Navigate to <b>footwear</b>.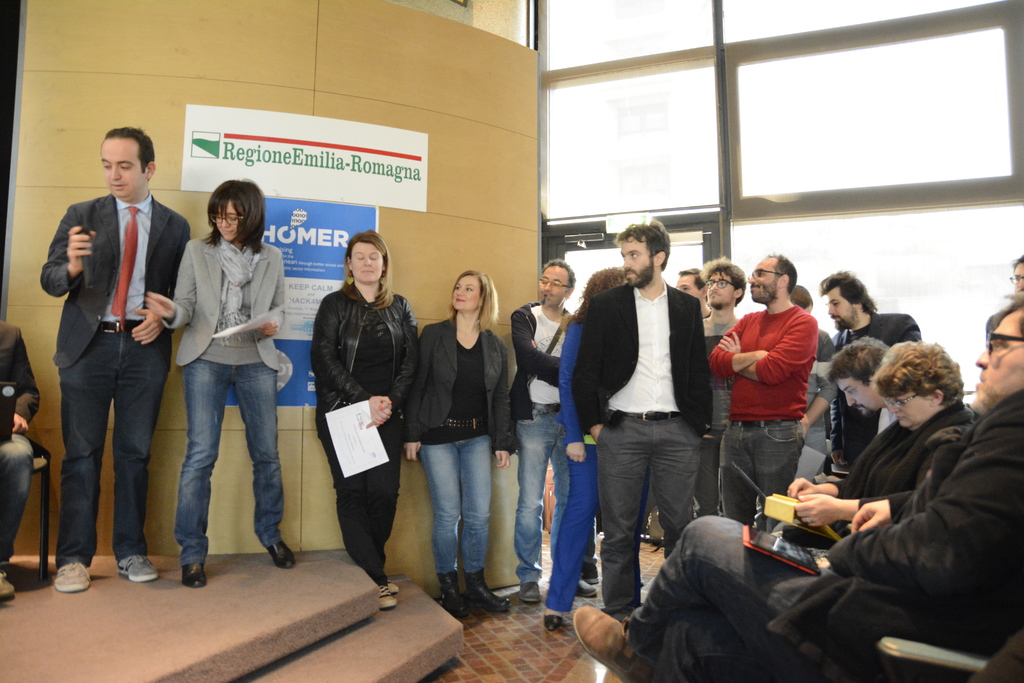
Navigation target: crop(376, 580, 400, 607).
